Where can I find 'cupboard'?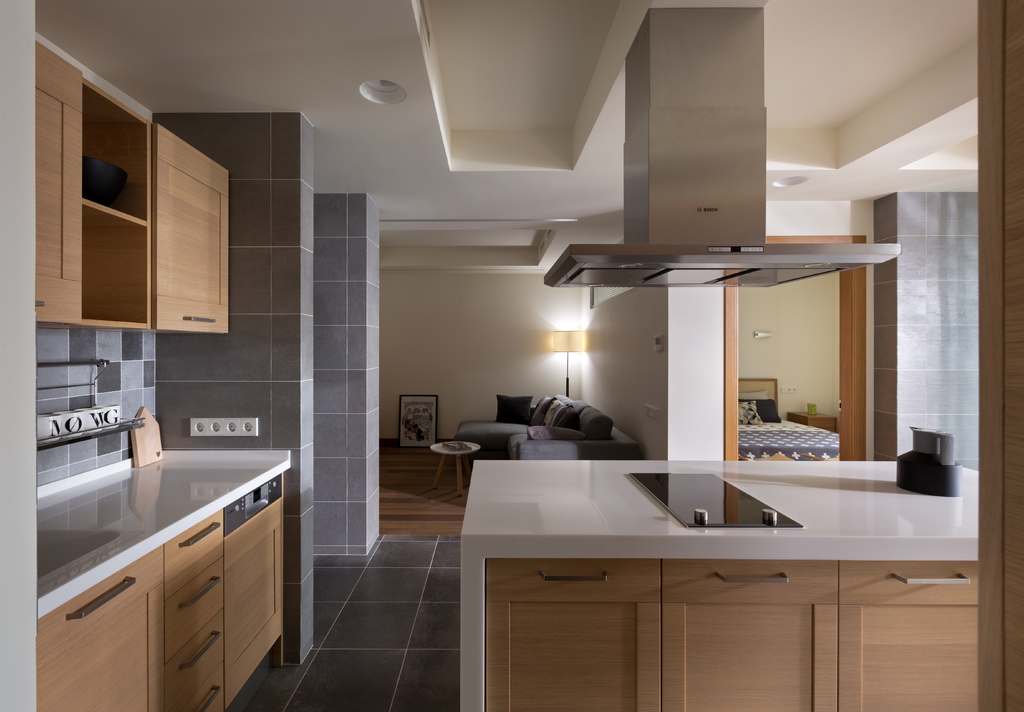
You can find it at box=[24, 33, 244, 328].
